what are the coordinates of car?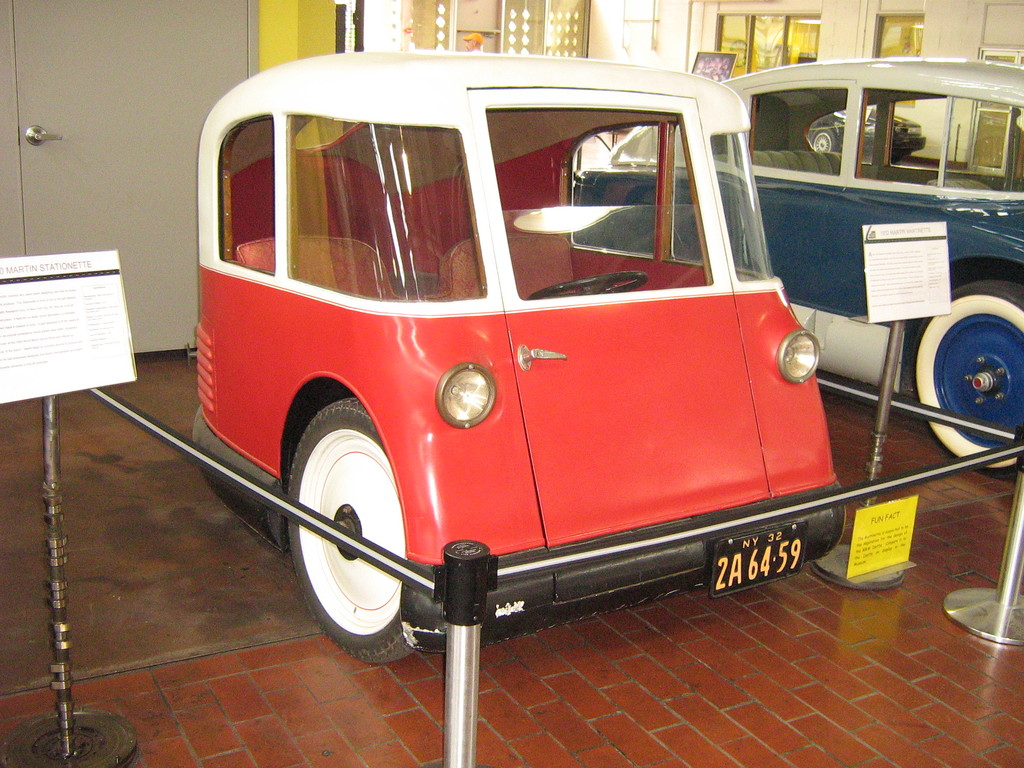
bbox=(573, 58, 1023, 472).
